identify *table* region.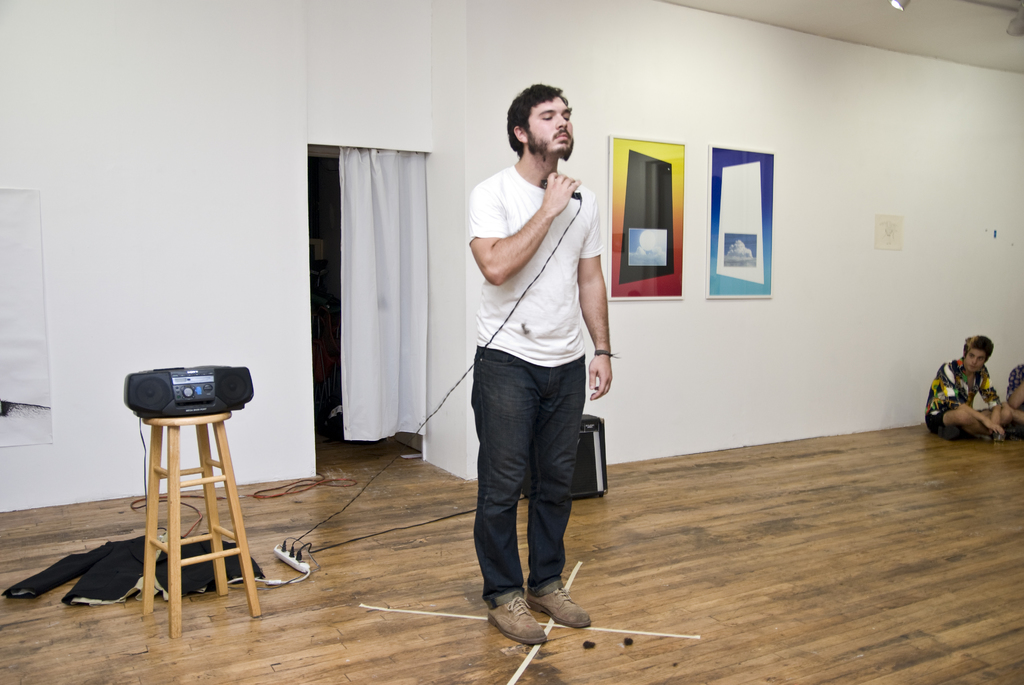
Region: left=141, top=416, right=259, bottom=638.
